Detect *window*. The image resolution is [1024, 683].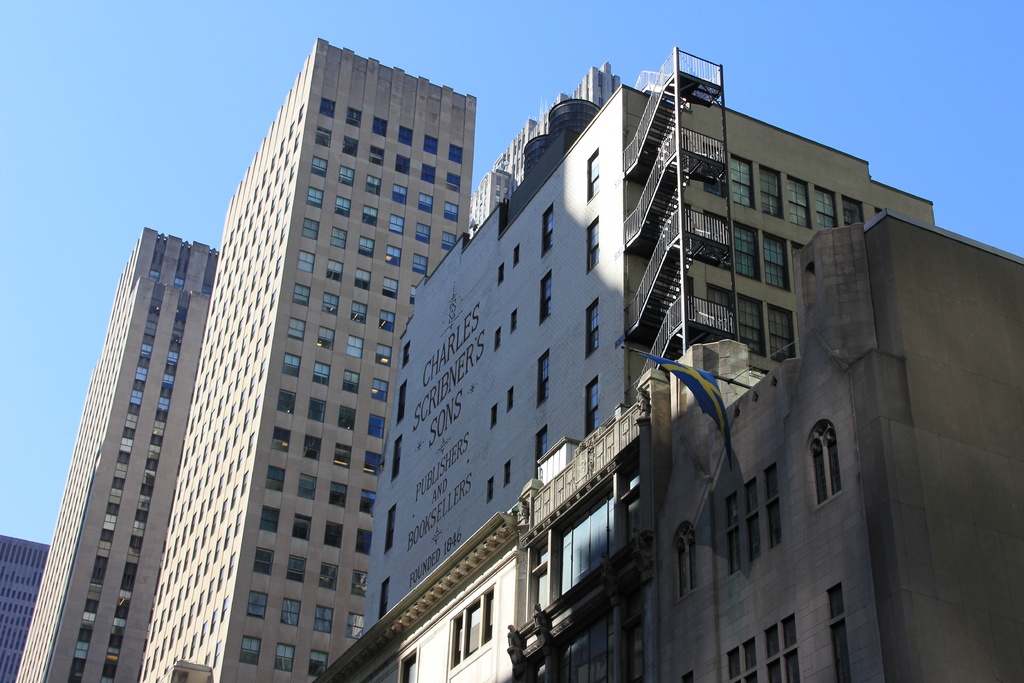
[263, 463, 284, 491].
